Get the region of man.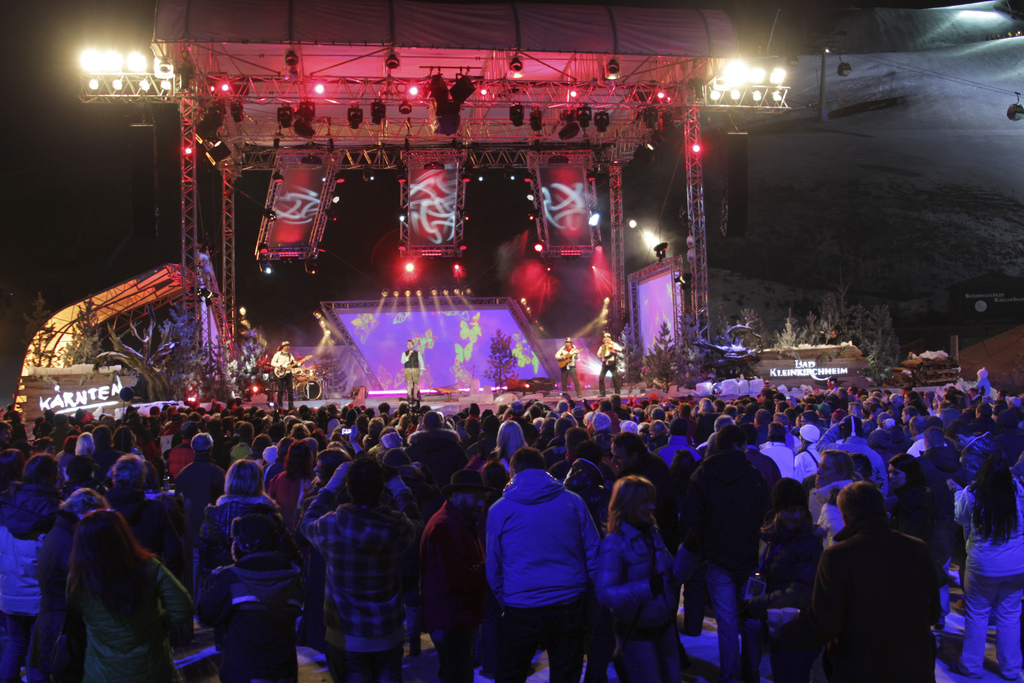
269,338,316,413.
